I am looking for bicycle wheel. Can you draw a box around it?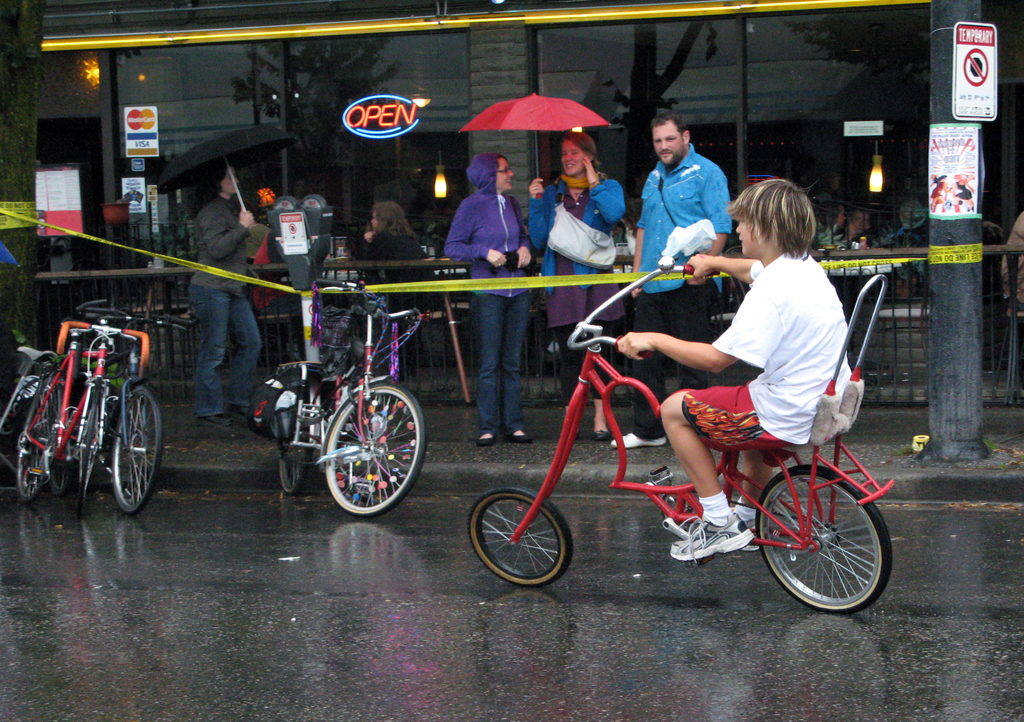
Sure, the bounding box is l=275, t=372, r=310, b=495.
